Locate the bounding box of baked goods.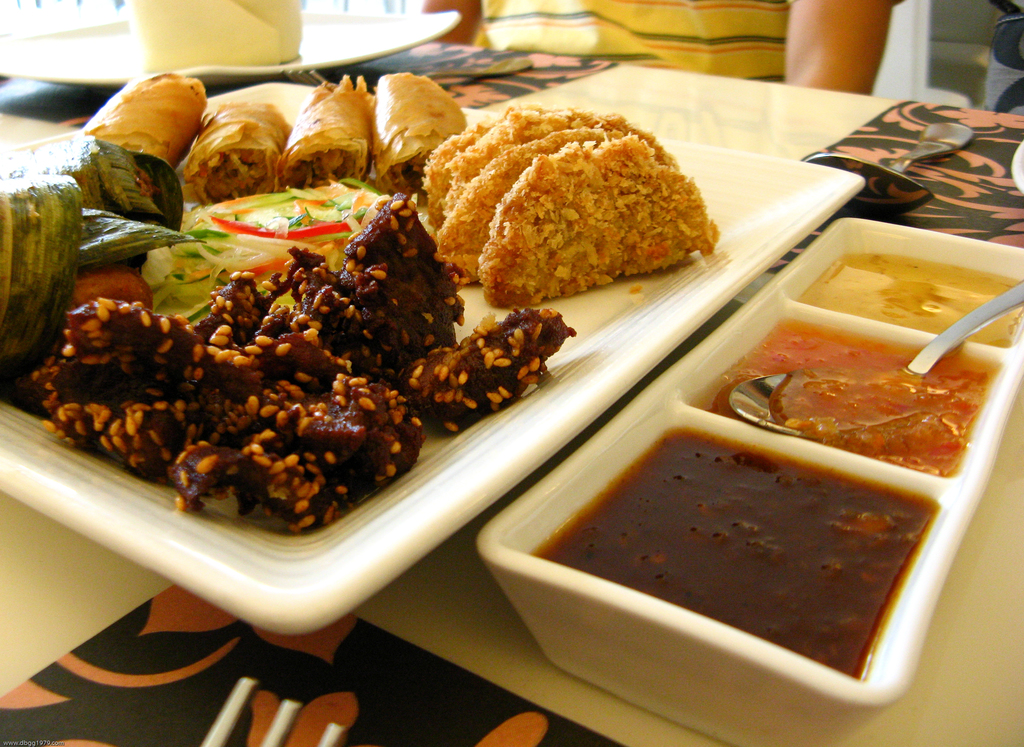
Bounding box: (81,69,209,165).
